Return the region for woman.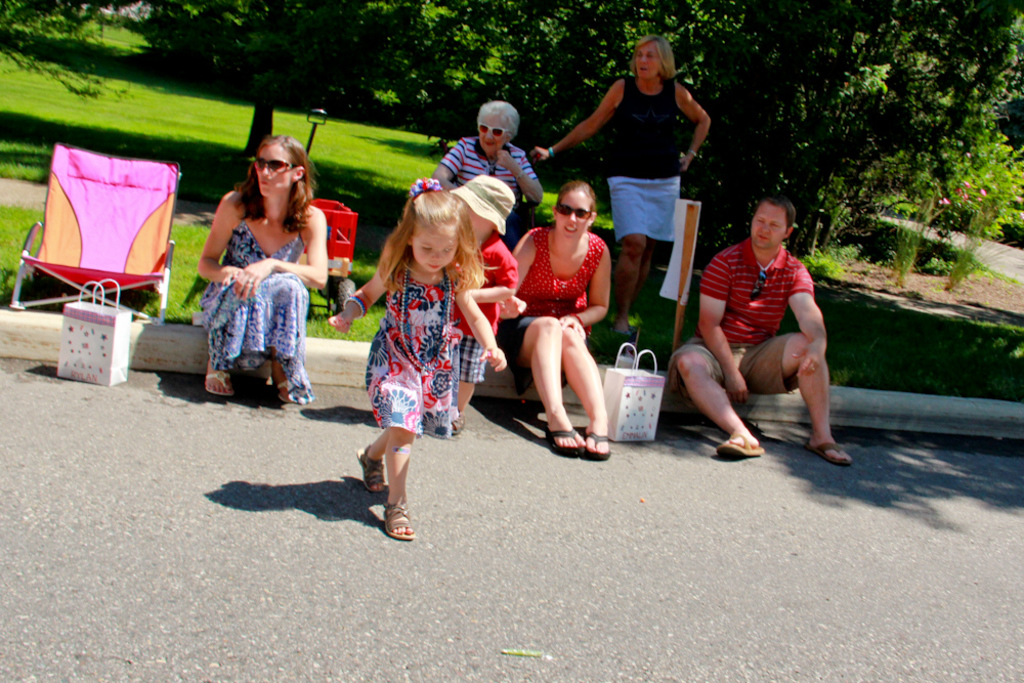
x1=200, y1=137, x2=332, y2=399.
